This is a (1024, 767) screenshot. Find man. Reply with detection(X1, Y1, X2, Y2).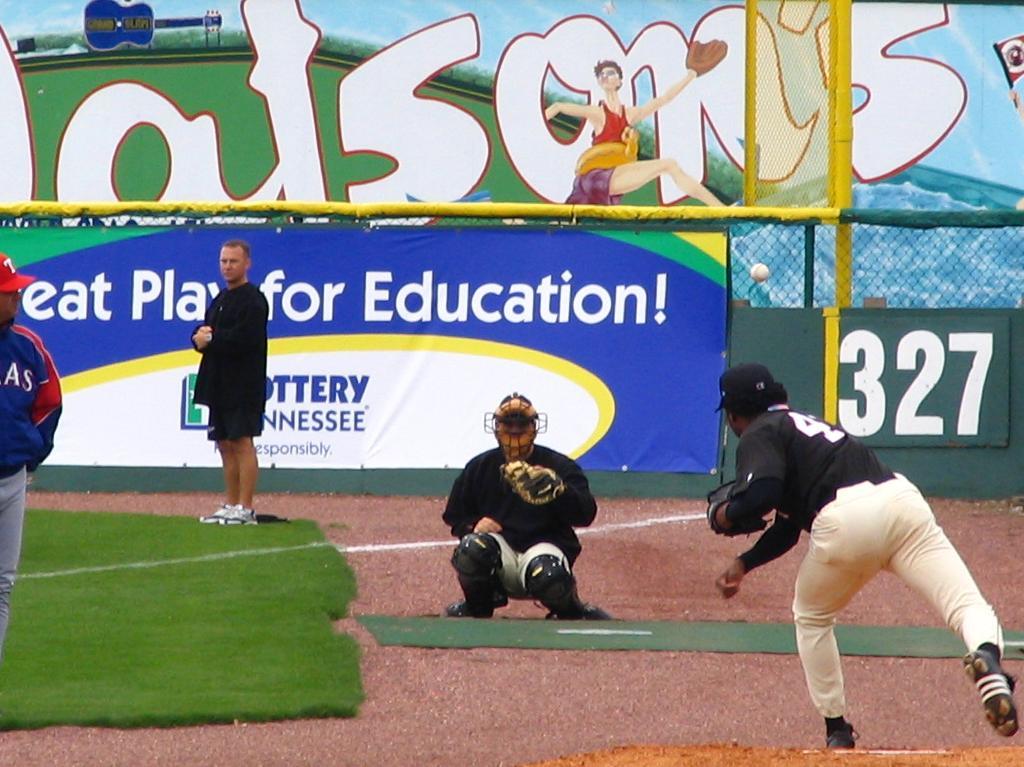
detection(188, 238, 269, 523).
